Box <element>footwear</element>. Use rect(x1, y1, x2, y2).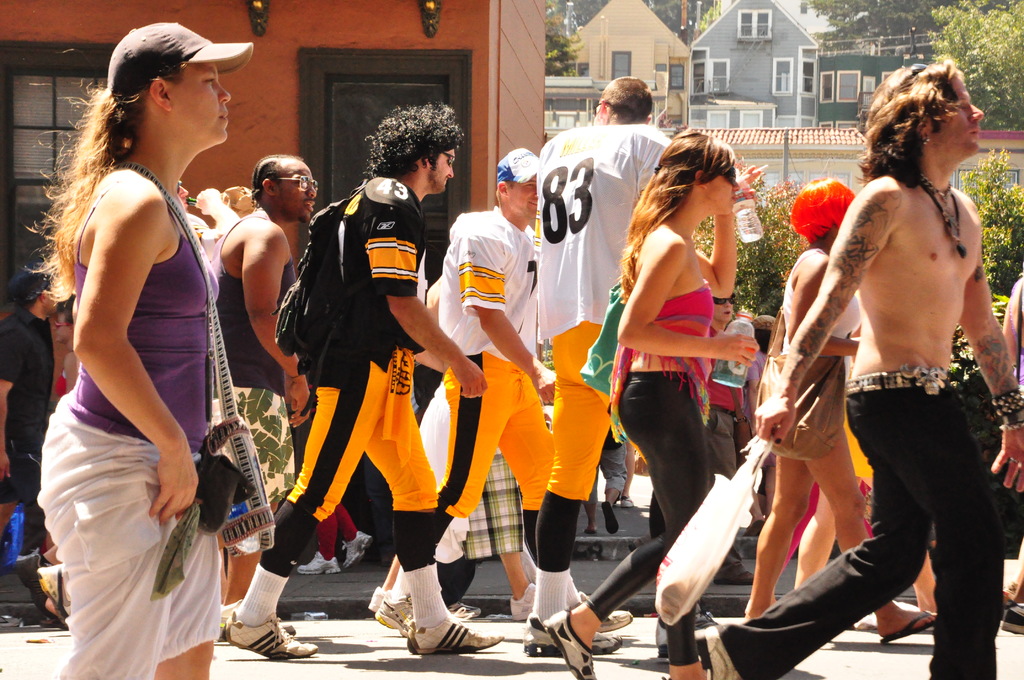
rect(219, 610, 314, 658).
